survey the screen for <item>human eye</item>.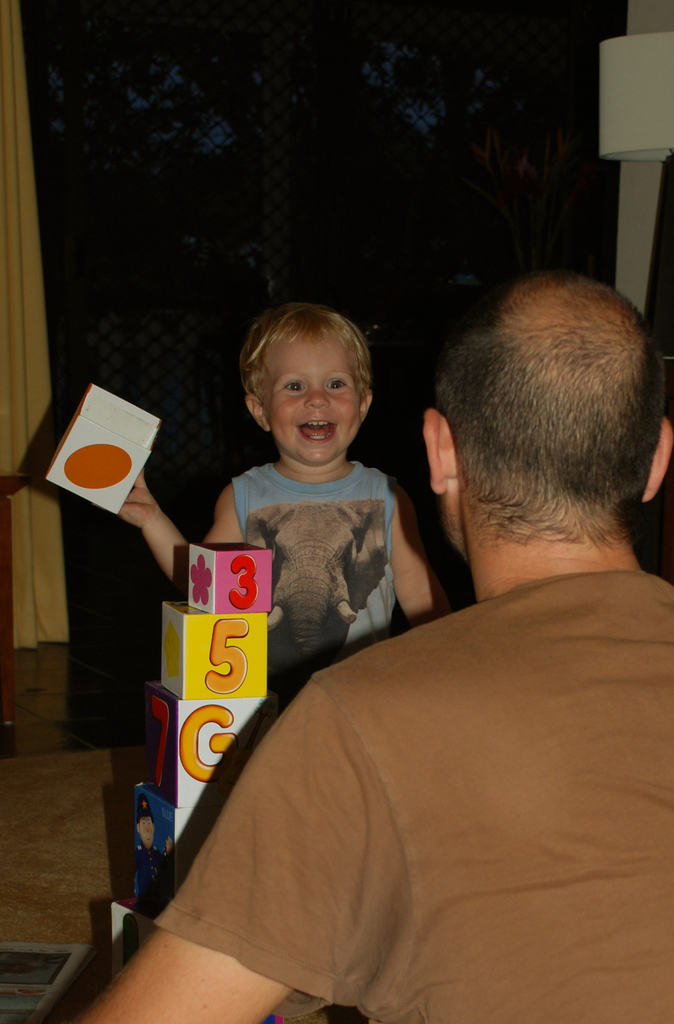
Survey found: {"x1": 321, "y1": 374, "x2": 349, "y2": 390}.
